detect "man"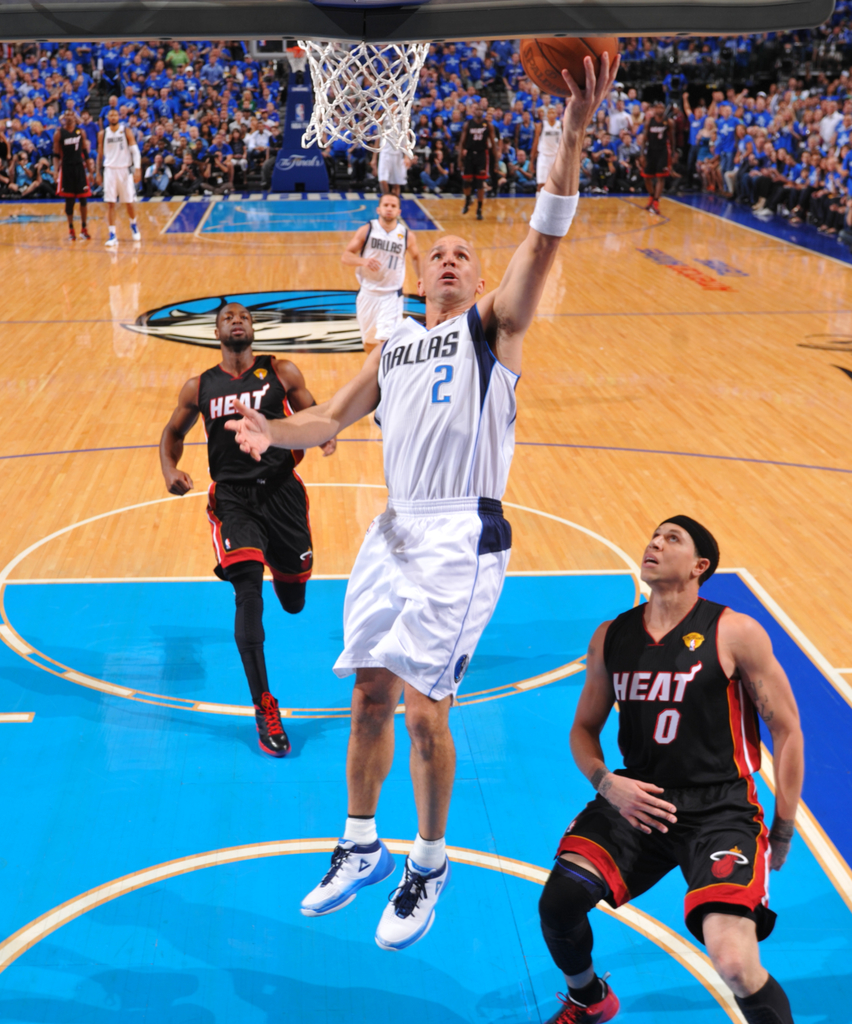
pyautogui.locateOnScreen(455, 101, 500, 222)
